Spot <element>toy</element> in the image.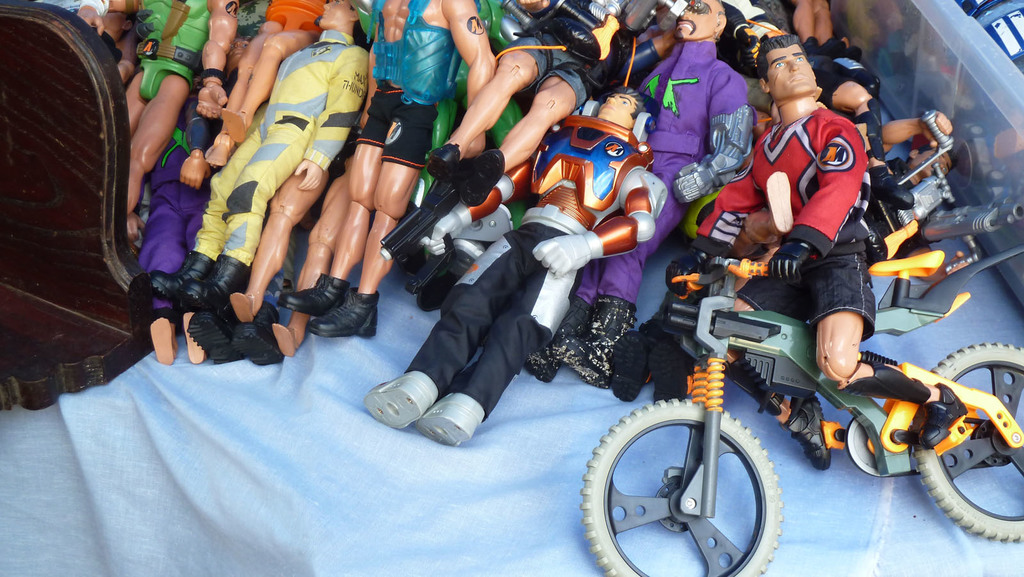
<element>toy</element> found at [73, 0, 239, 221].
